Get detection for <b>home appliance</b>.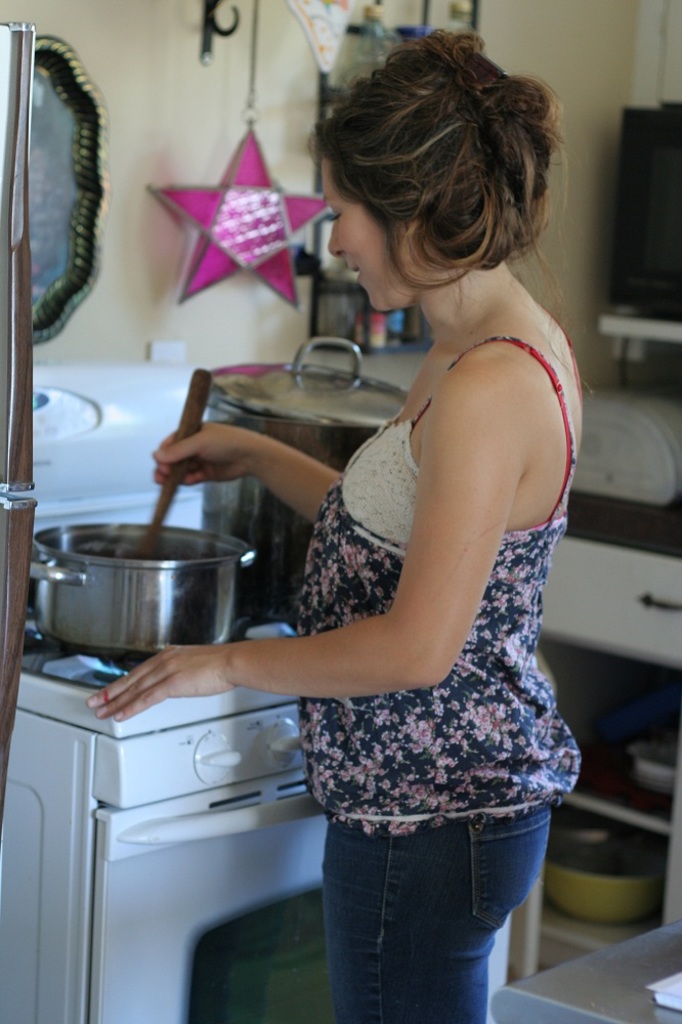
Detection: 604,104,681,317.
